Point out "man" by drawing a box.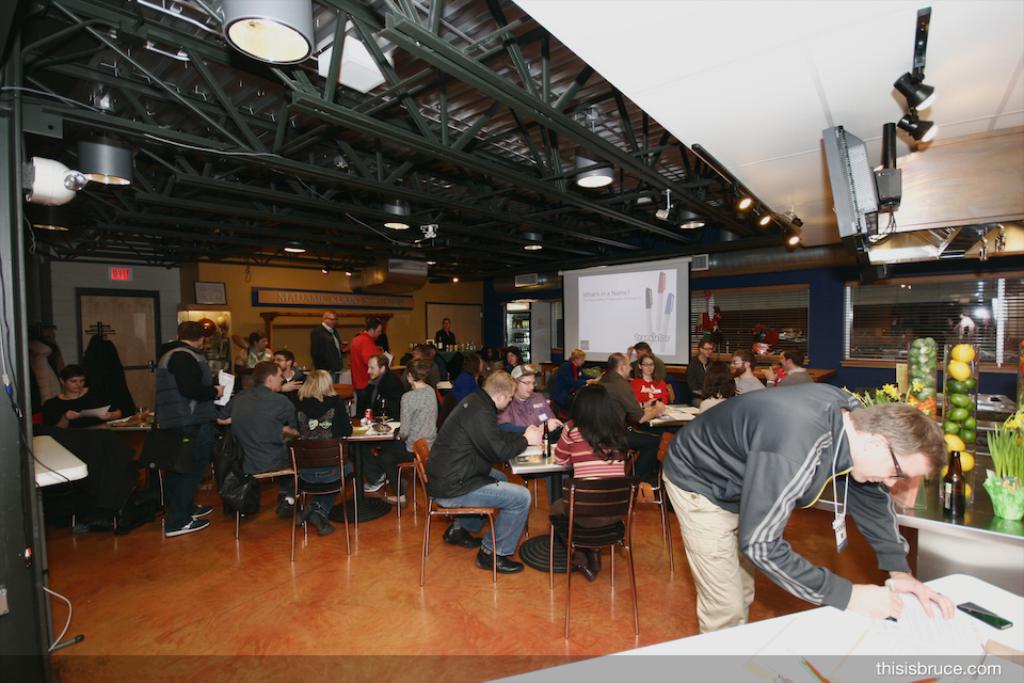
{"x1": 654, "y1": 367, "x2": 942, "y2": 646}.
